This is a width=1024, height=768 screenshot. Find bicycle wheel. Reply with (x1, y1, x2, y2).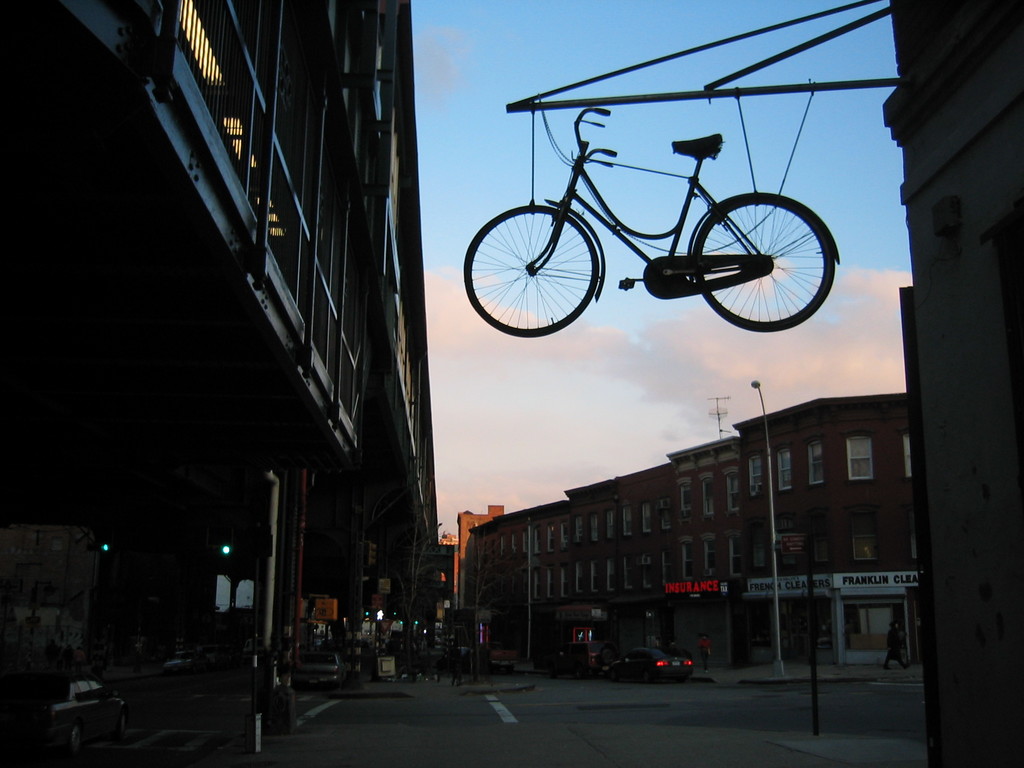
(462, 204, 601, 339).
